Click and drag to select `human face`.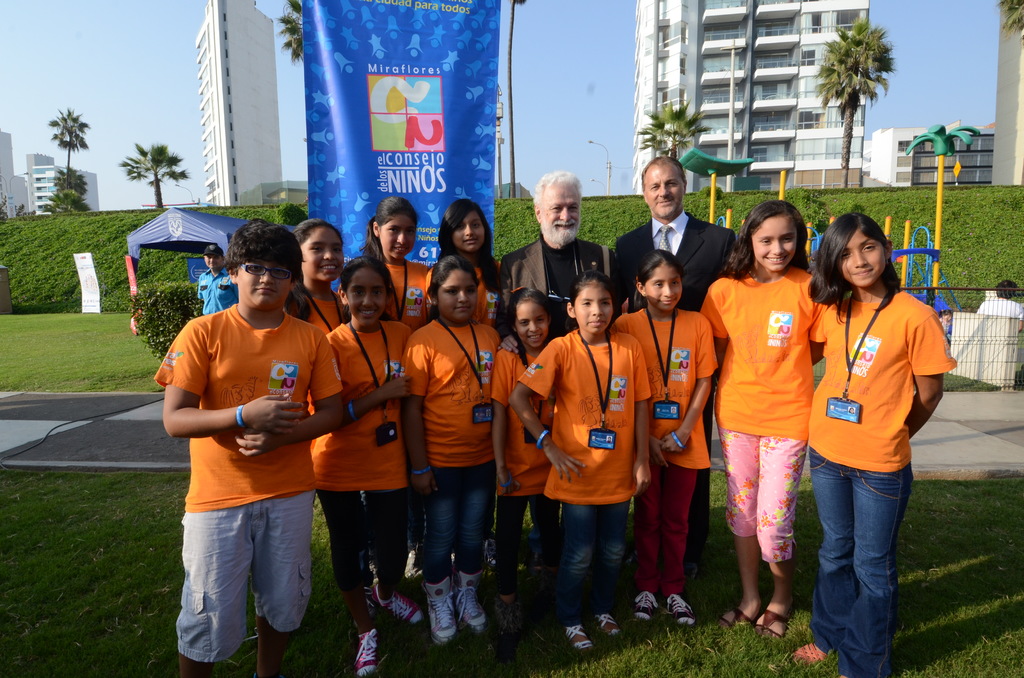
Selection: x1=514 y1=300 x2=550 y2=348.
